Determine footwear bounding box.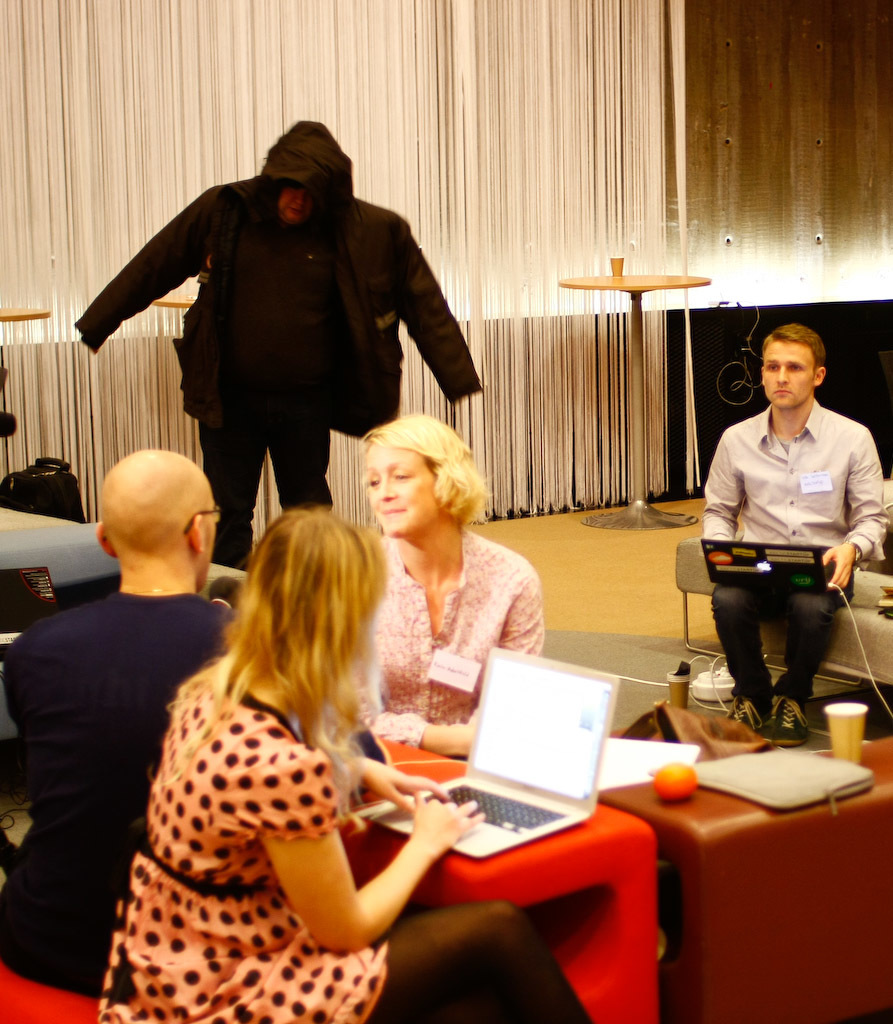
Determined: BBox(766, 689, 808, 748).
